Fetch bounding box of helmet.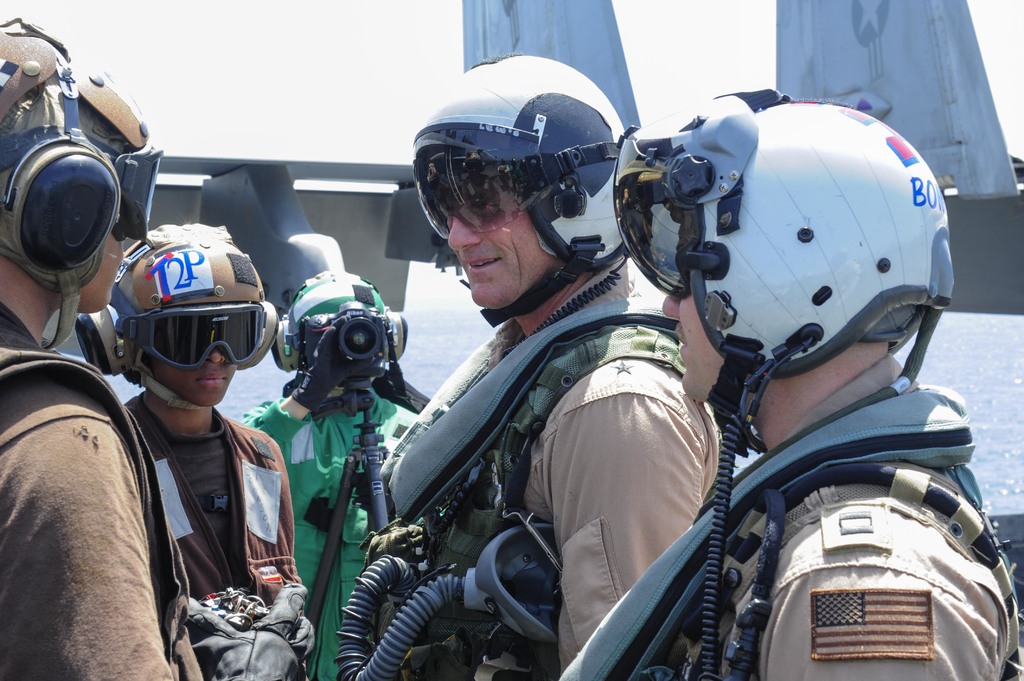
Bbox: x1=412 y1=49 x2=634 y2=330.
